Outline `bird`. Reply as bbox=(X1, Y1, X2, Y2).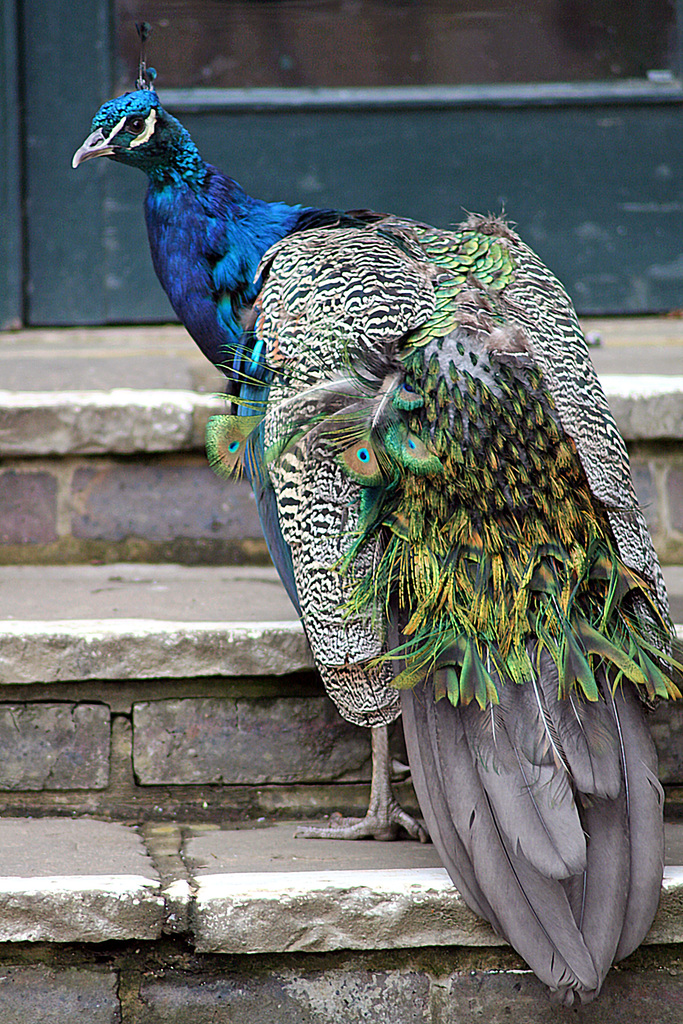
bbox=(71, 21, 682, 1011).
